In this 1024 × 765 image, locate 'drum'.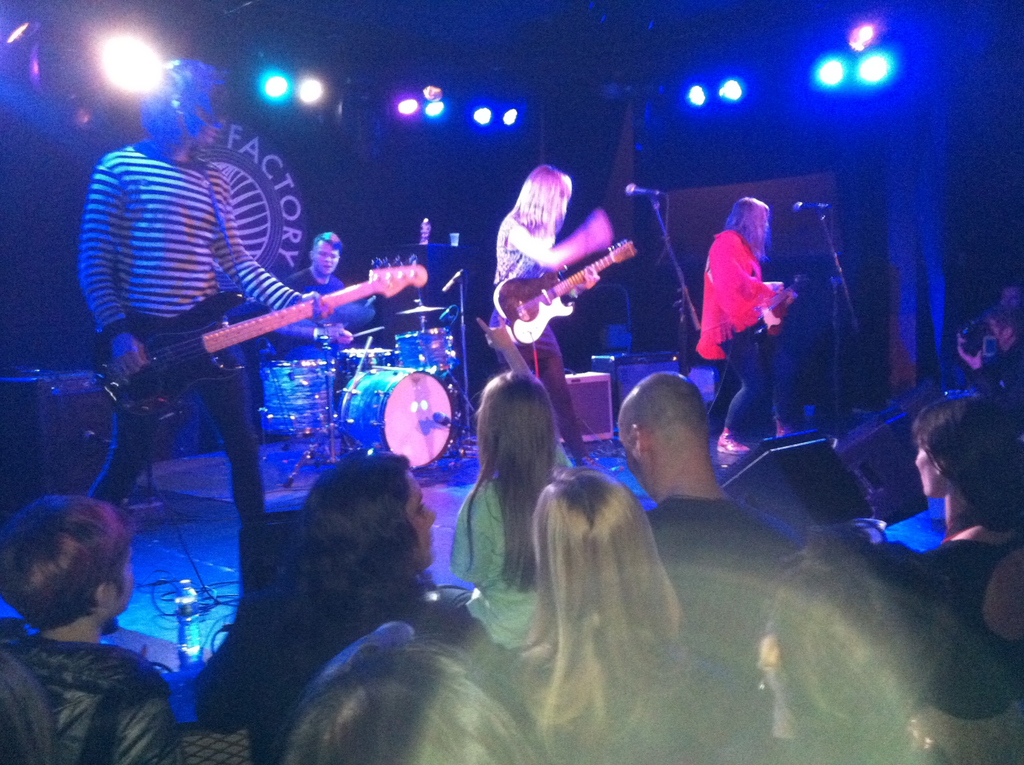
Bounding box: BBox(394, 327, 456, 376).
